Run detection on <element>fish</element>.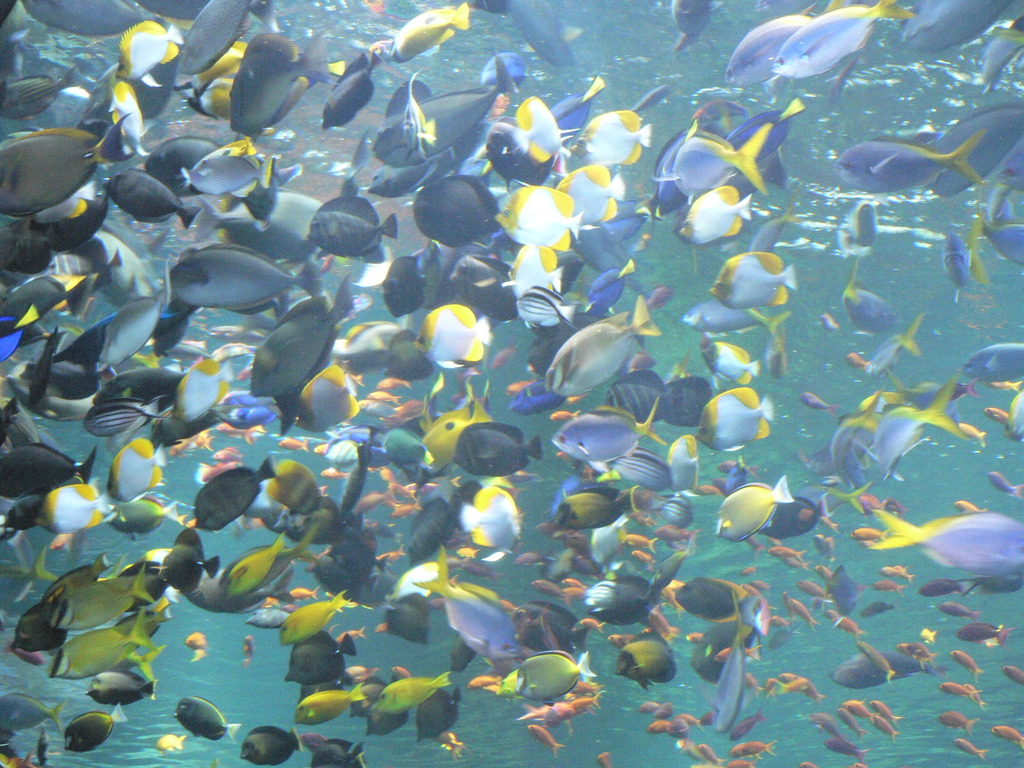
Result: 948,646,983,683.
